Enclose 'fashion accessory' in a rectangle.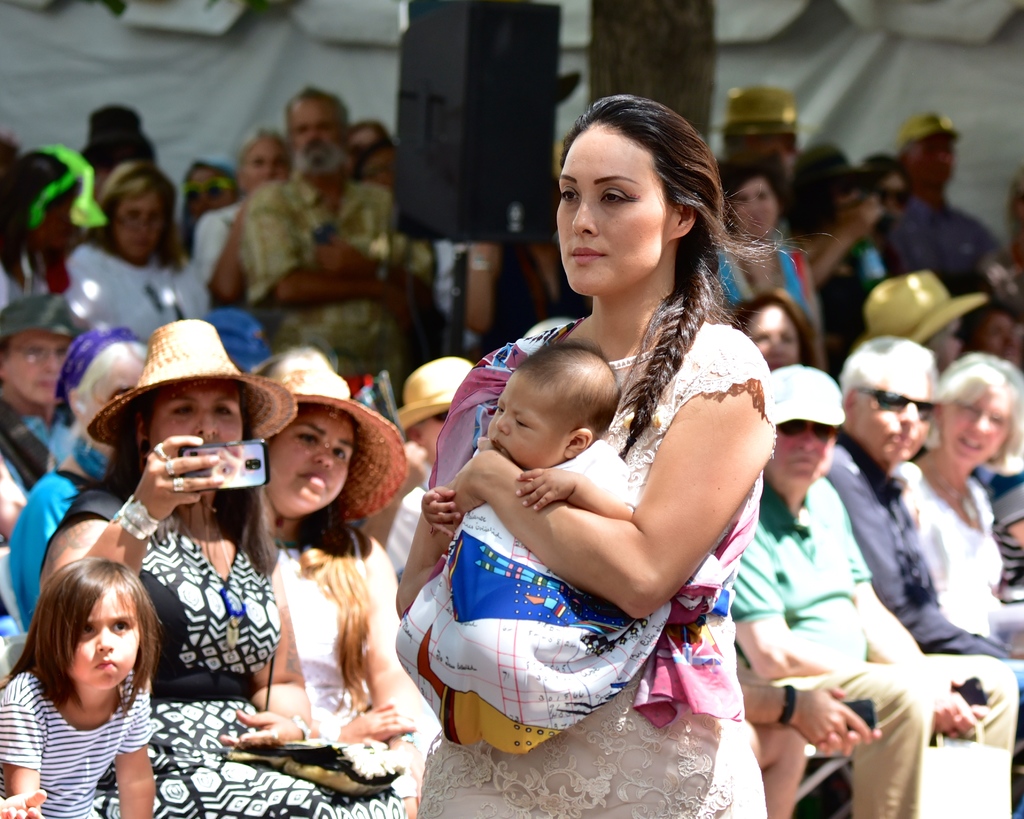
rect(171, 476, 184, 495).
